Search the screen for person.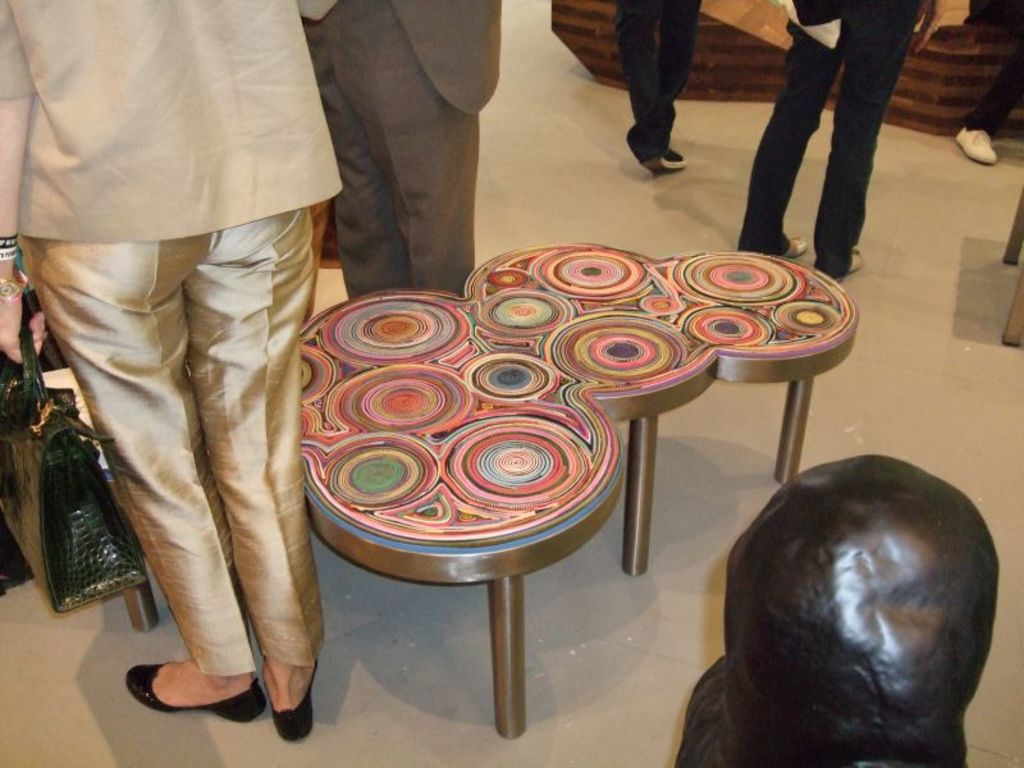
Found at (left=707, top=0, right=950, bottom=264).
